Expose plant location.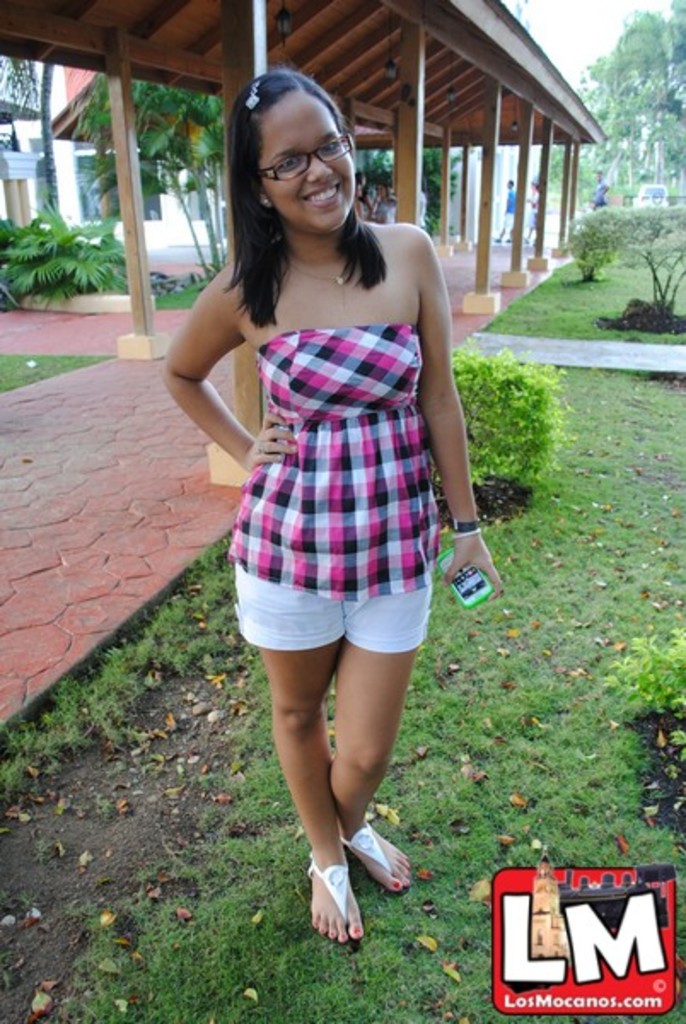
Exposed at rect(440, 338, 570, 517).
